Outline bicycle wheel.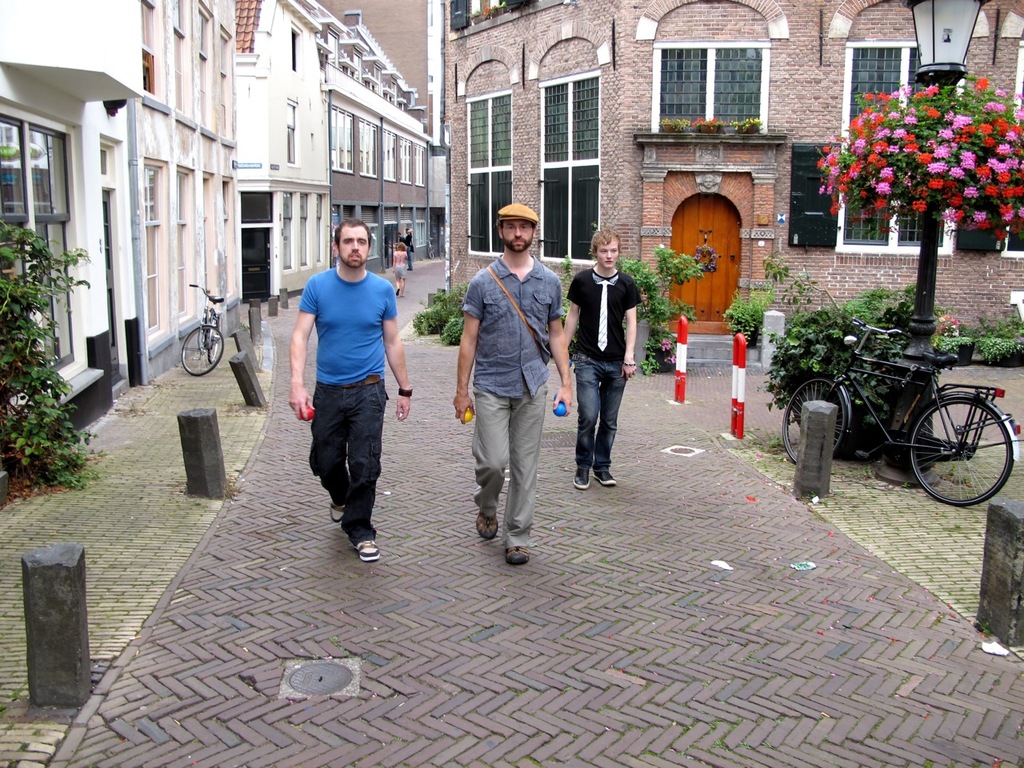
Outline: 202/330/217/367.
